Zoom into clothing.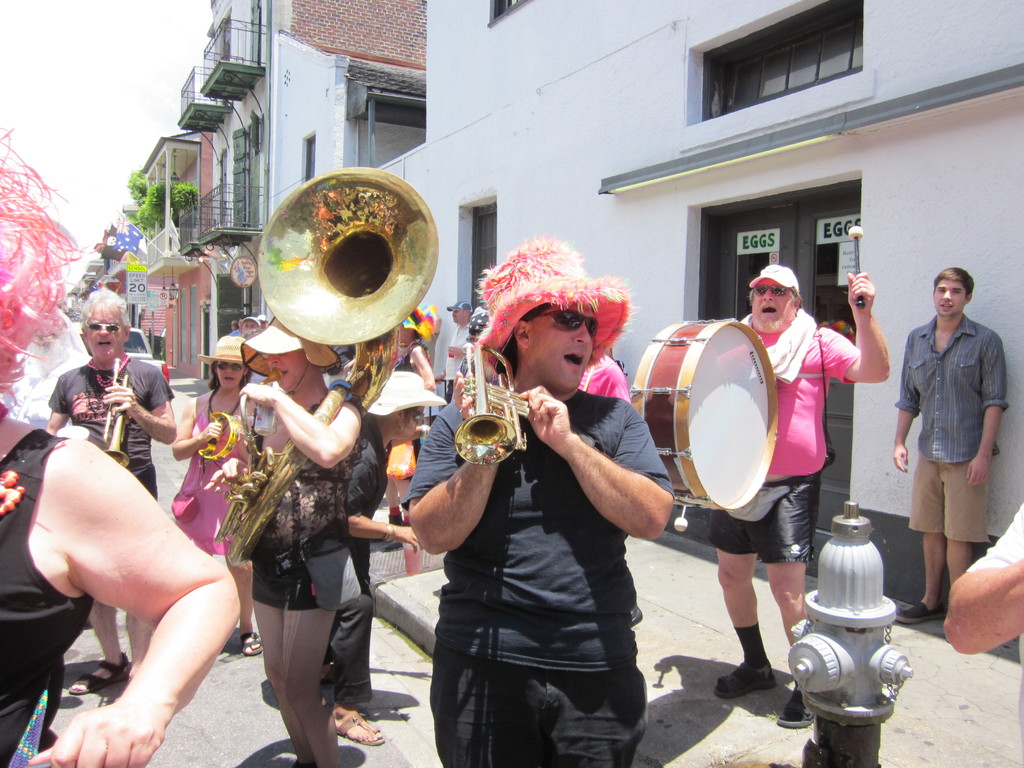
Zoom target: box=[703, 310, 858, 581].
